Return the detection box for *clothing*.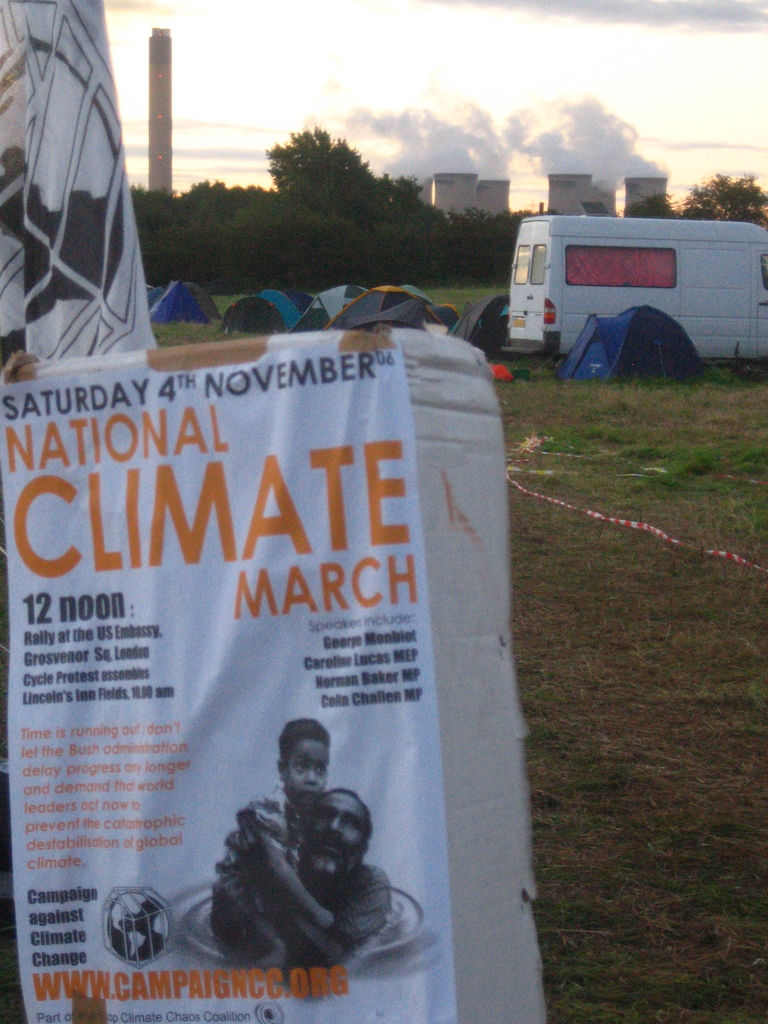
[313, 853, 402, 965].
